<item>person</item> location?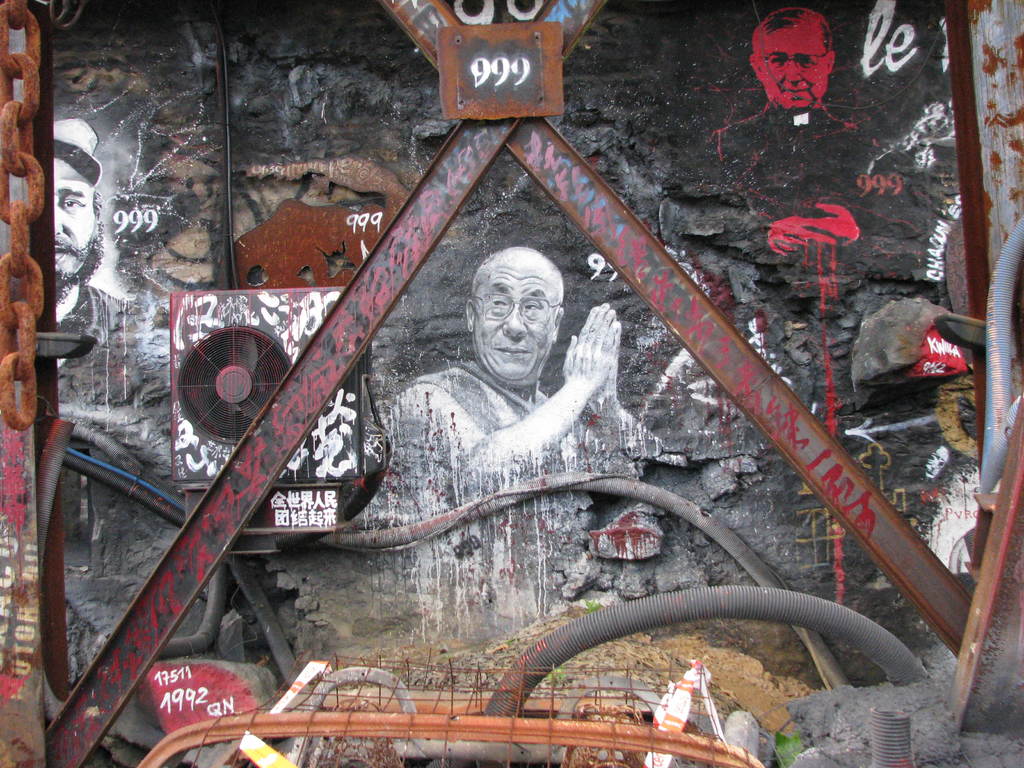
60, 114, 133, 377
